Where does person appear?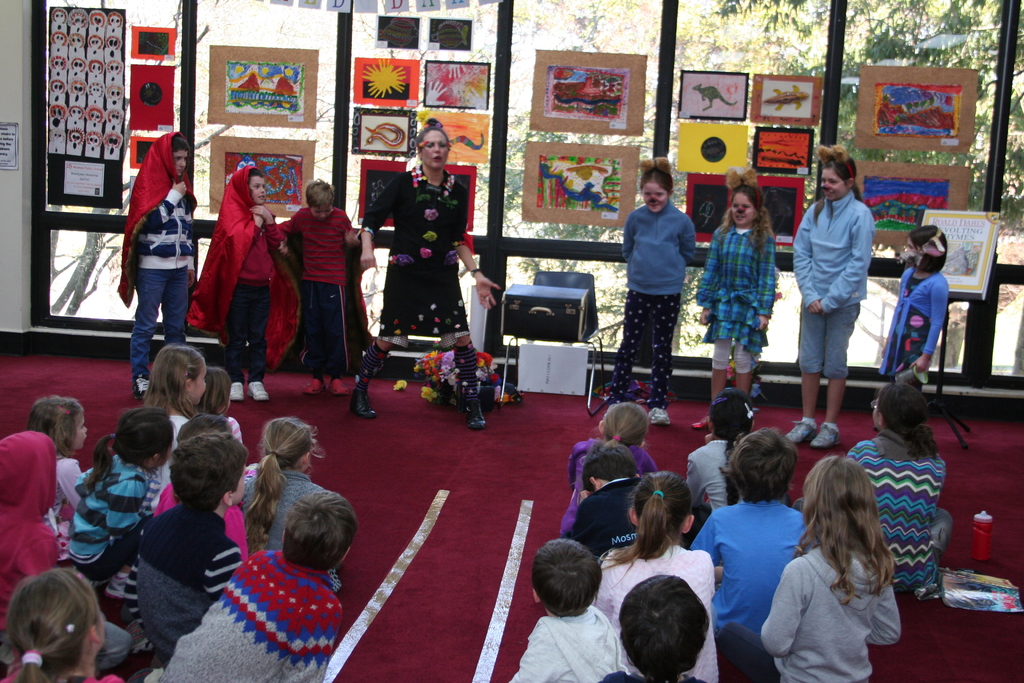
Appears at 596, 572, 709, 682.
